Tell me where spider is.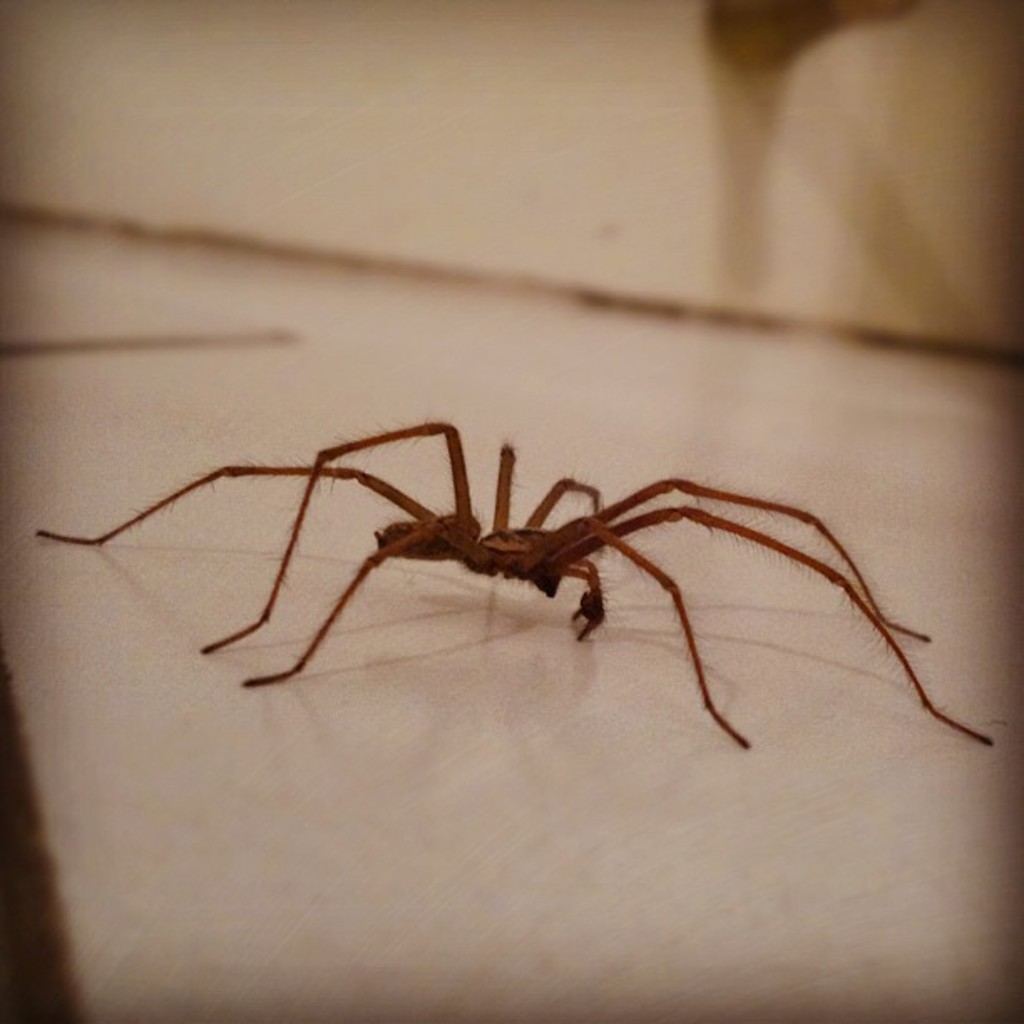
spider is at left=28, top=415, right=991, bottom=756.
